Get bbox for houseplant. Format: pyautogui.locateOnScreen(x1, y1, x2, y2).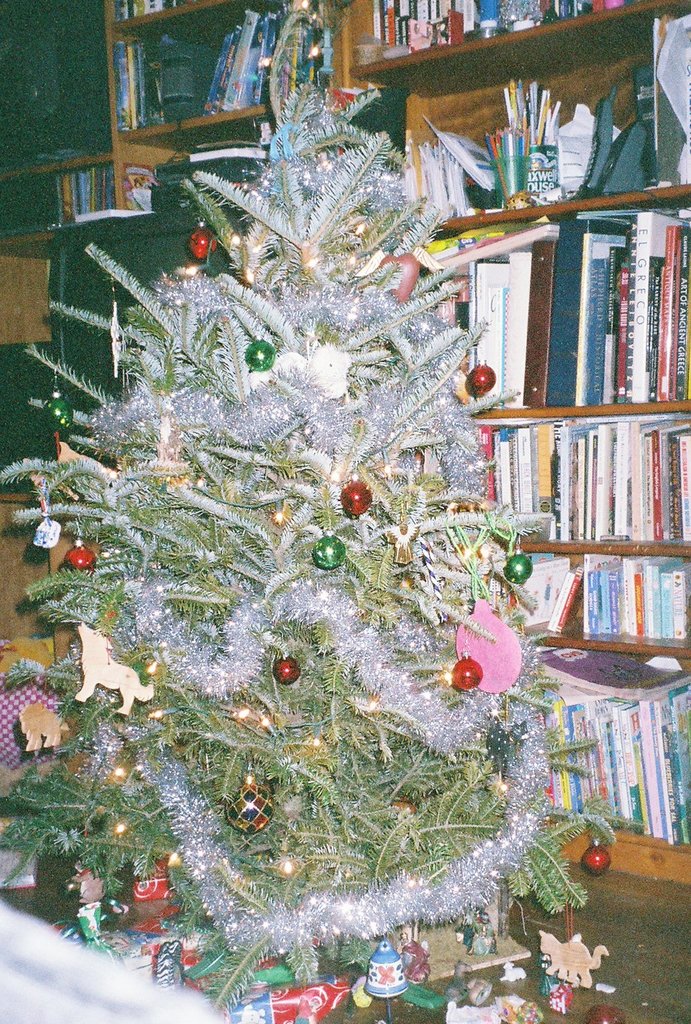
pyautogui.locateOnScreen(0, 41, 606, 1023).
